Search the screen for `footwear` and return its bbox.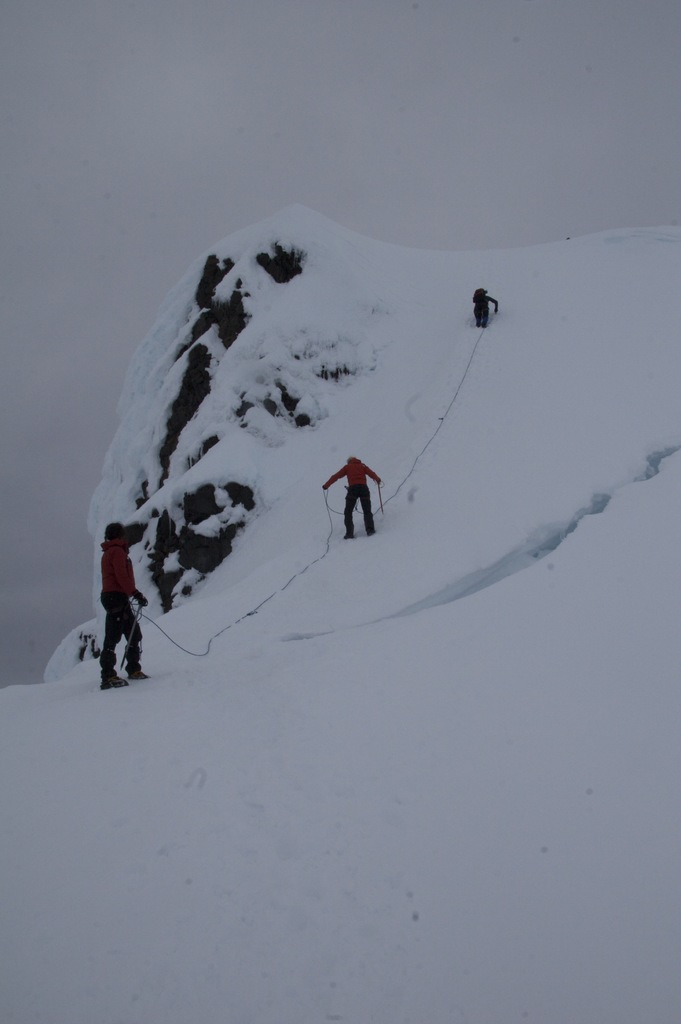
Found: (x1=99, y1=659, x2=131, y2=689).
